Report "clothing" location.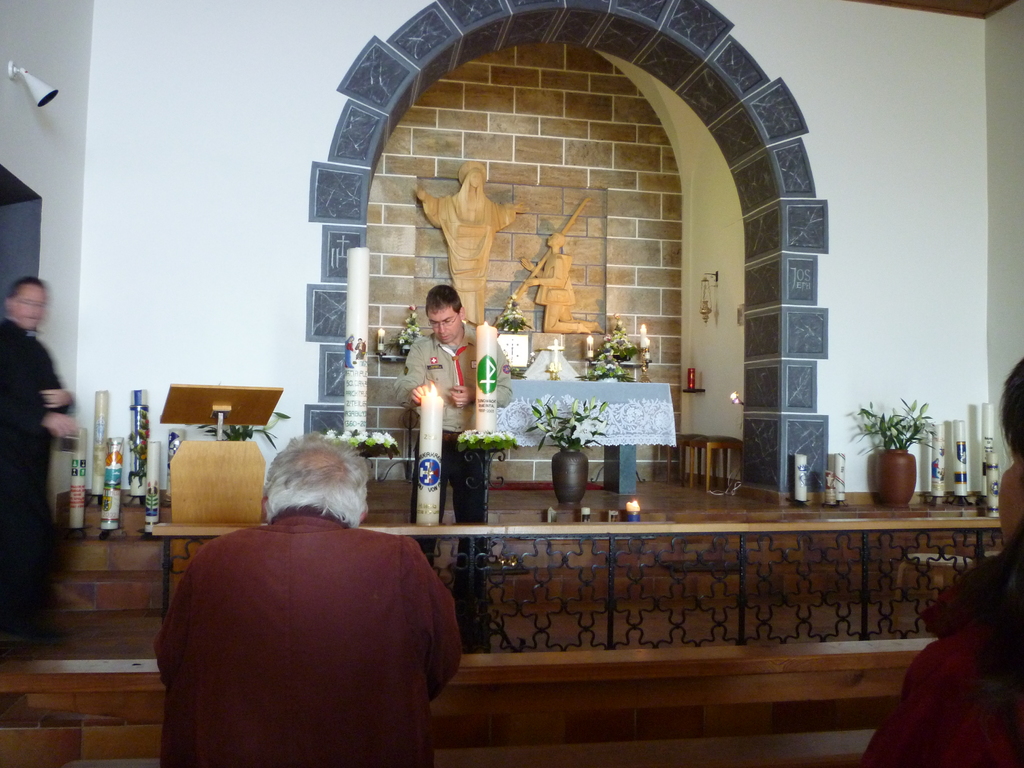
Report: 149/506/464/767.
